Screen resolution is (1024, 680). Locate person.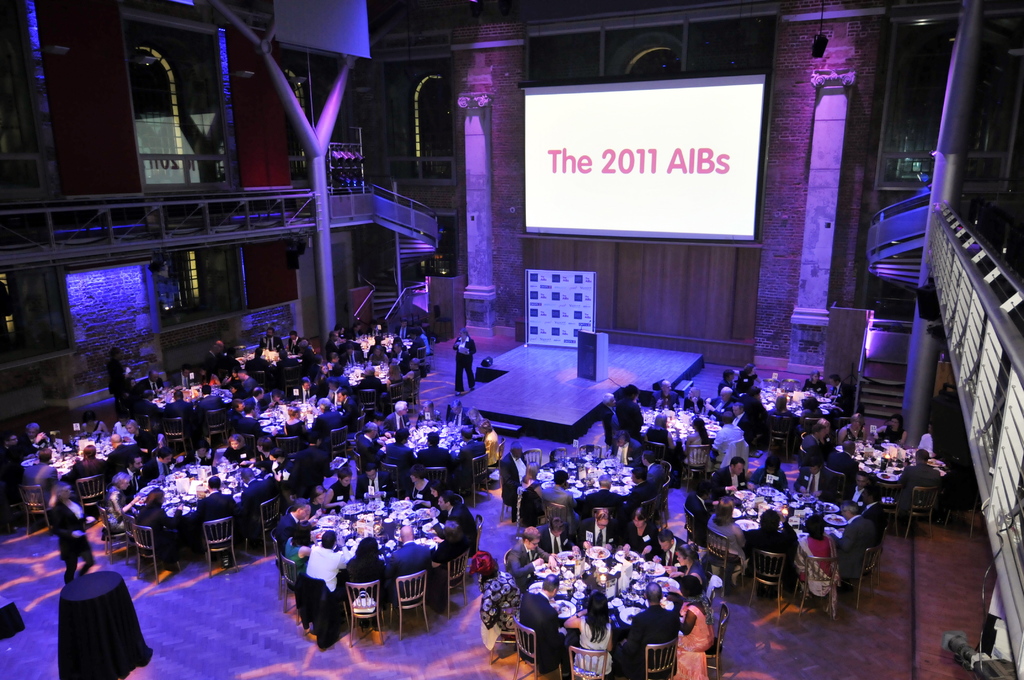
[705, 457, 746, 491].
